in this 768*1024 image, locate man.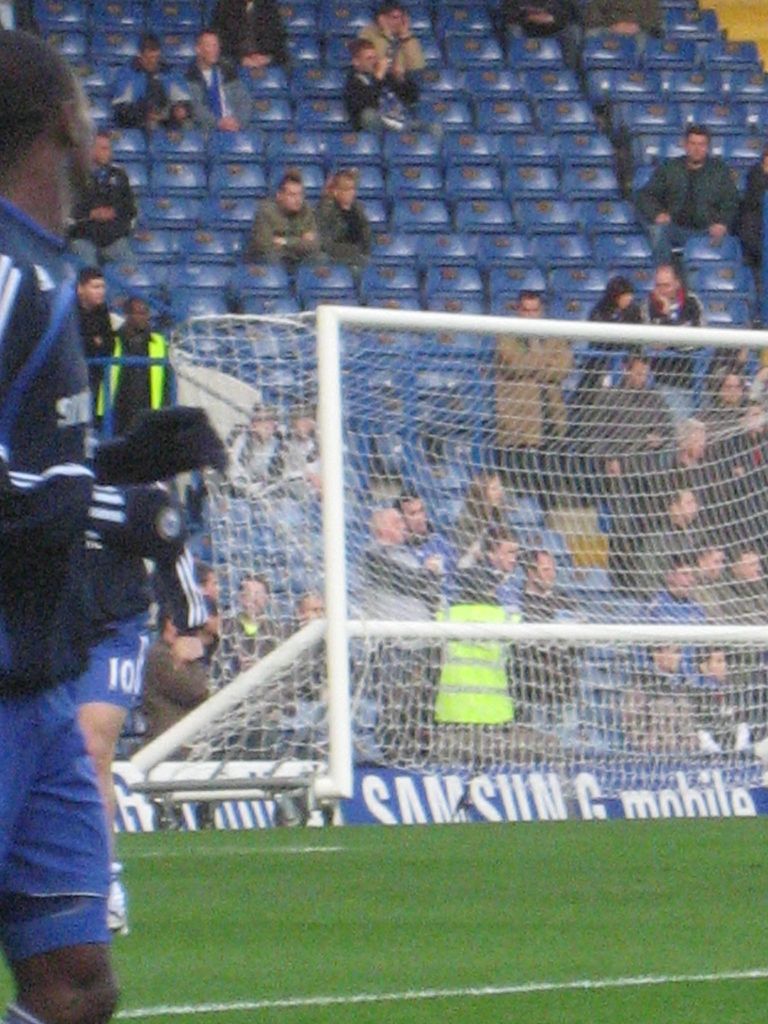
Bounding box: 642 260 708 393.
